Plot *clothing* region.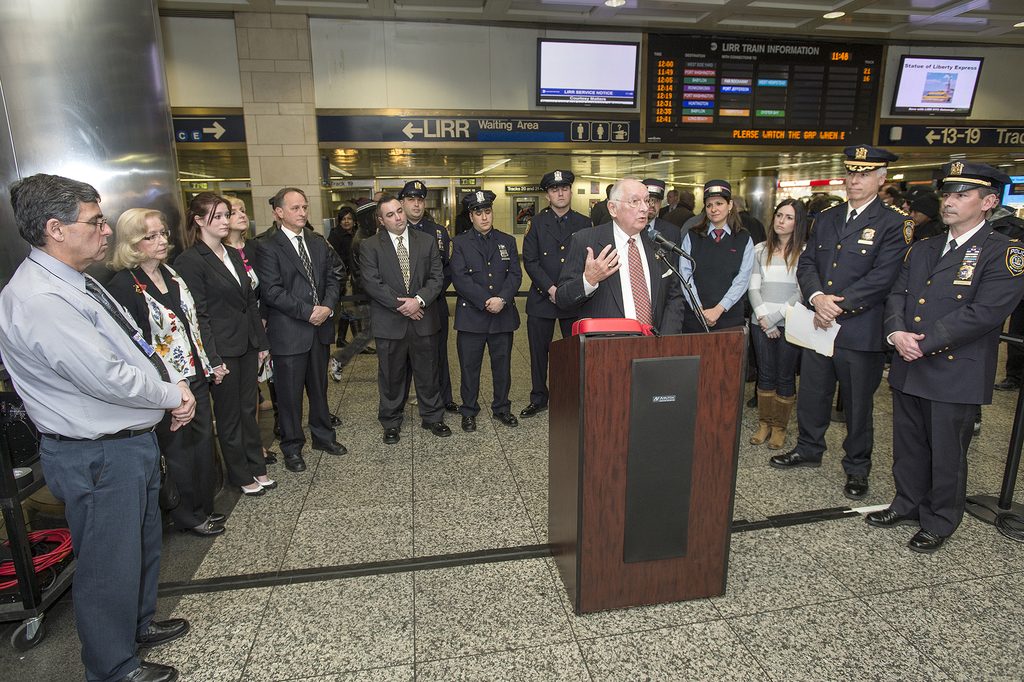
Plotted at left=775, top=204, right=910, bottom=484.
